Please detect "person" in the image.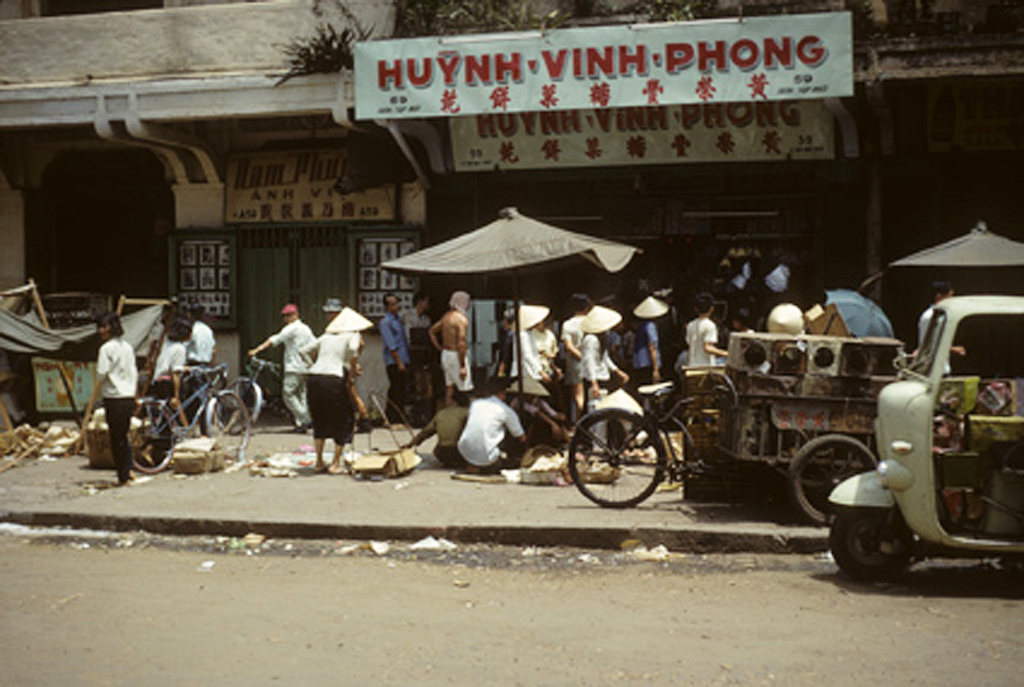
422:292:476:409.
